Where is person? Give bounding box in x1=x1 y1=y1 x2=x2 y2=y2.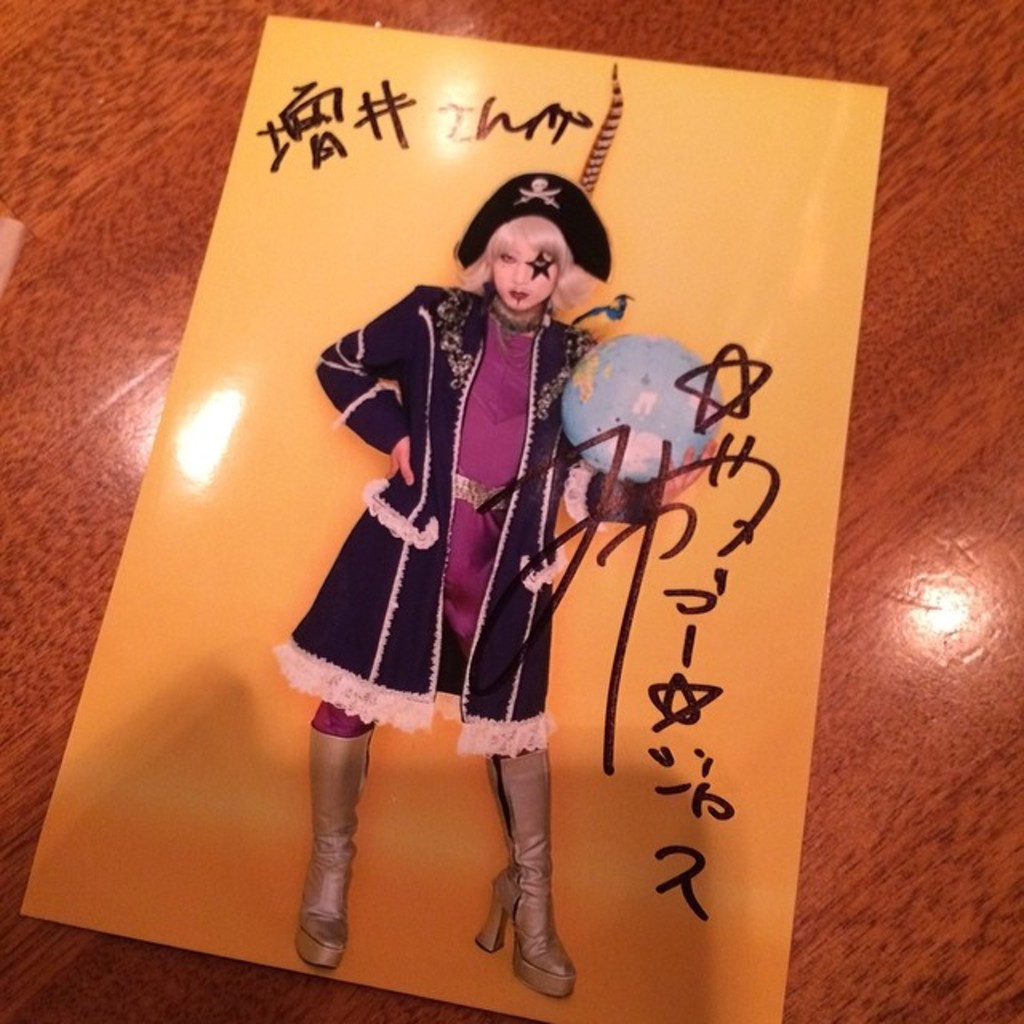
x1=306 y1=155 x2=667 y2=941.
